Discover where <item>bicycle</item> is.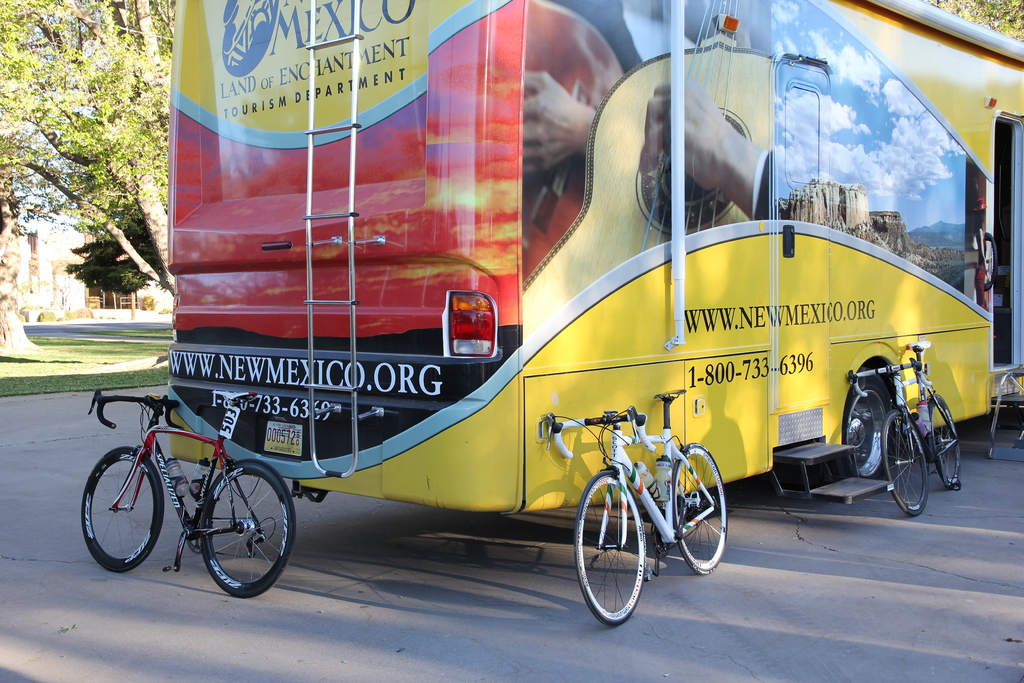
Discovered at [left=845, top=339, right=963, bottom=518].
